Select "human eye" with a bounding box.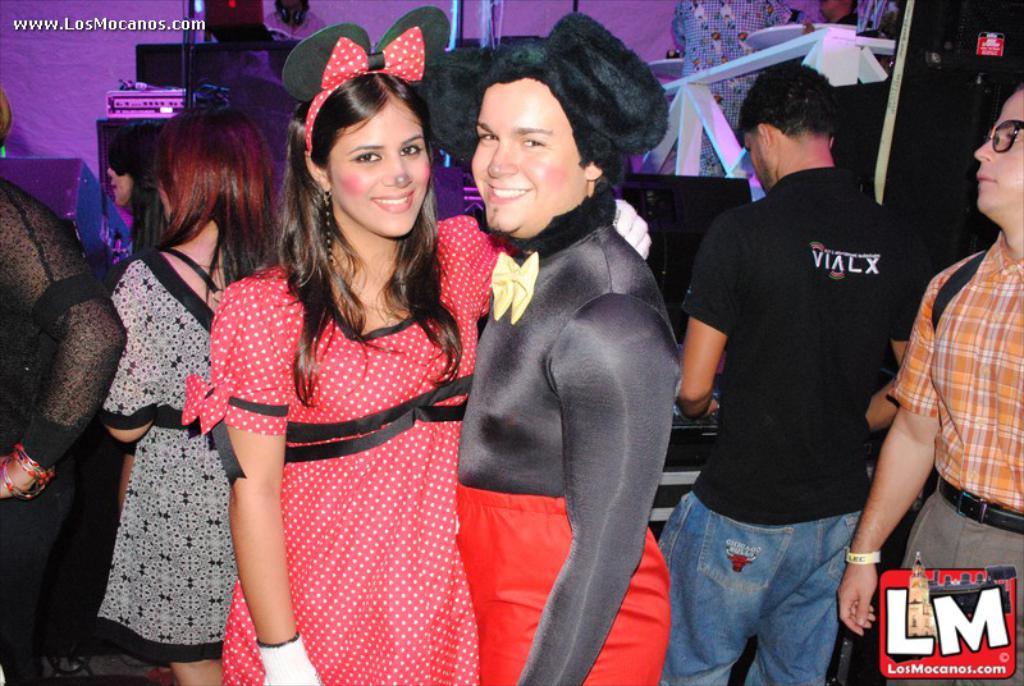
select_region(351, 150, 384, 166).
